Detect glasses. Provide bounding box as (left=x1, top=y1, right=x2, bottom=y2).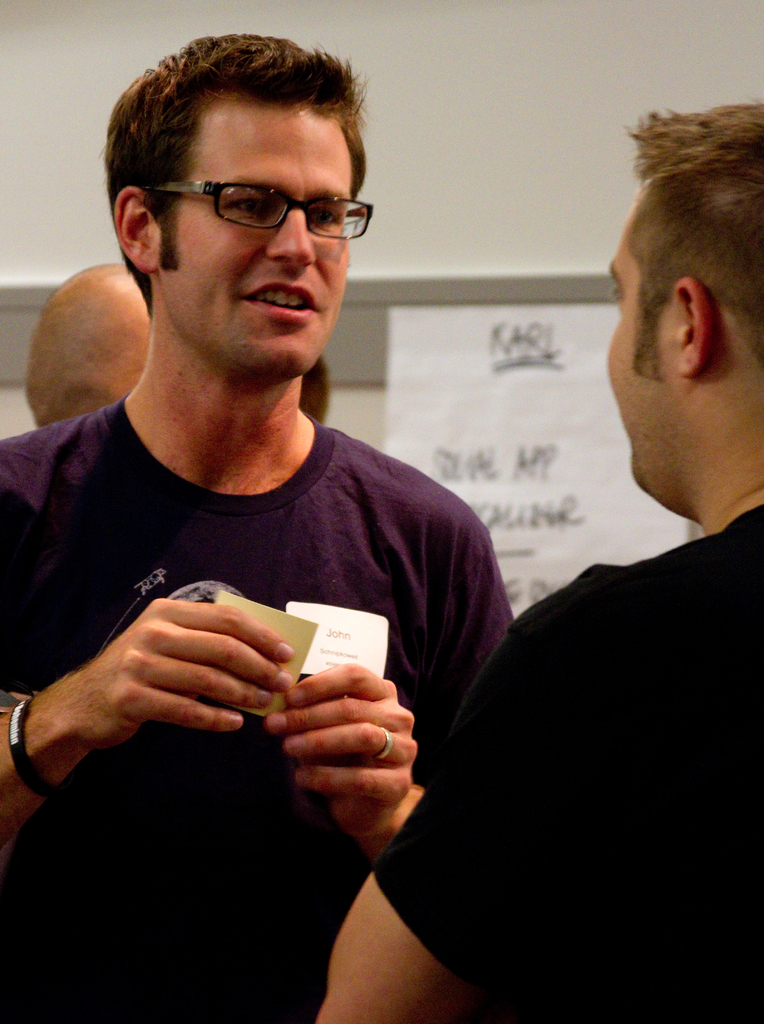
(left=145, top=161, right=381, bottom=227).
